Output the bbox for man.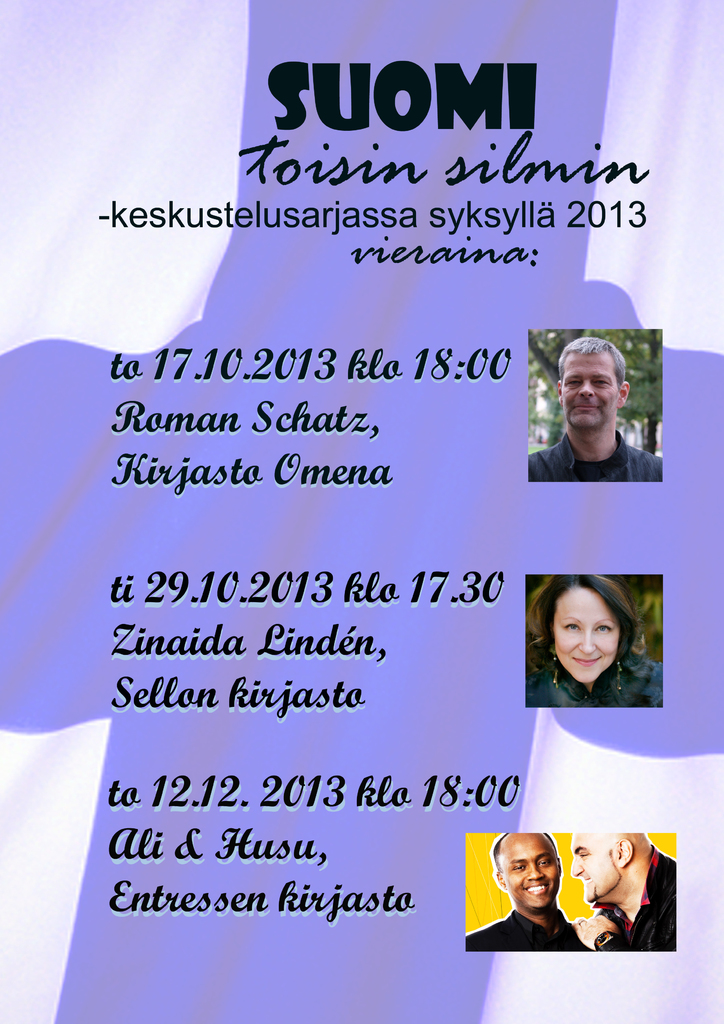
locate(522, 333, 661, 484).
